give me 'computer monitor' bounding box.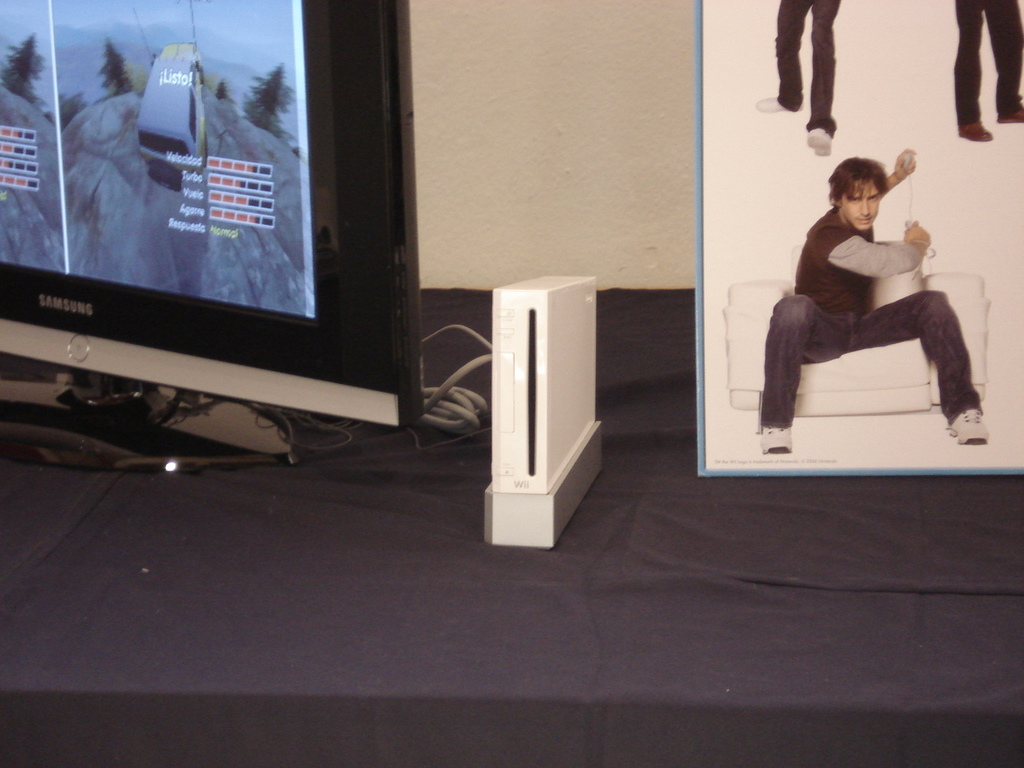
(left=2, top=0, right=427, bottom=493).
